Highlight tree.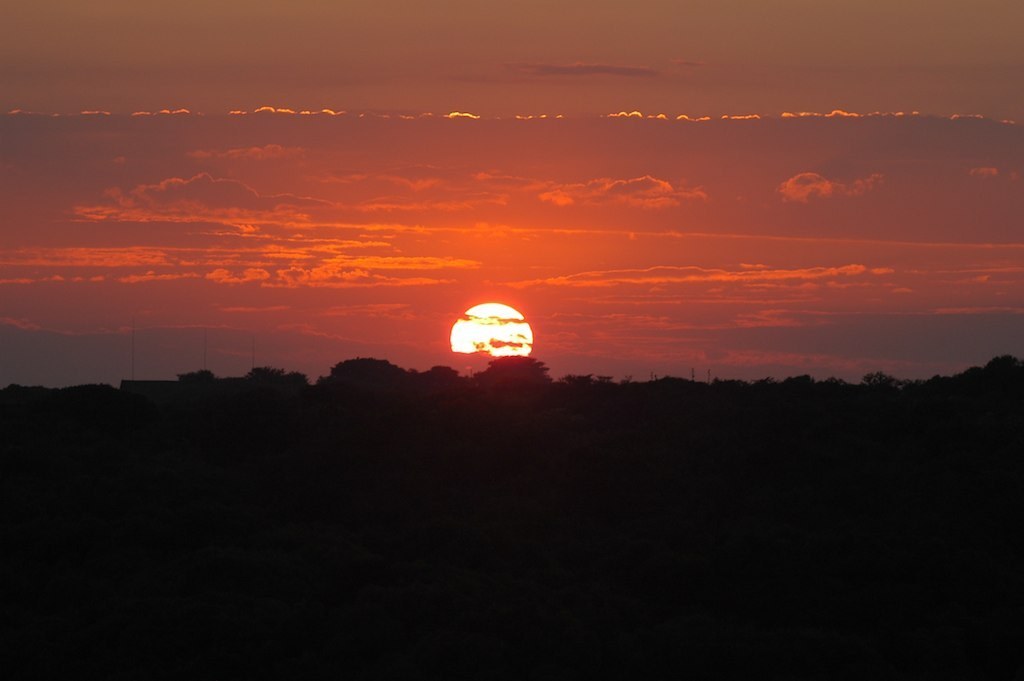
Highlighted region: x1=245 y1=364 x2=310 y2=399.
